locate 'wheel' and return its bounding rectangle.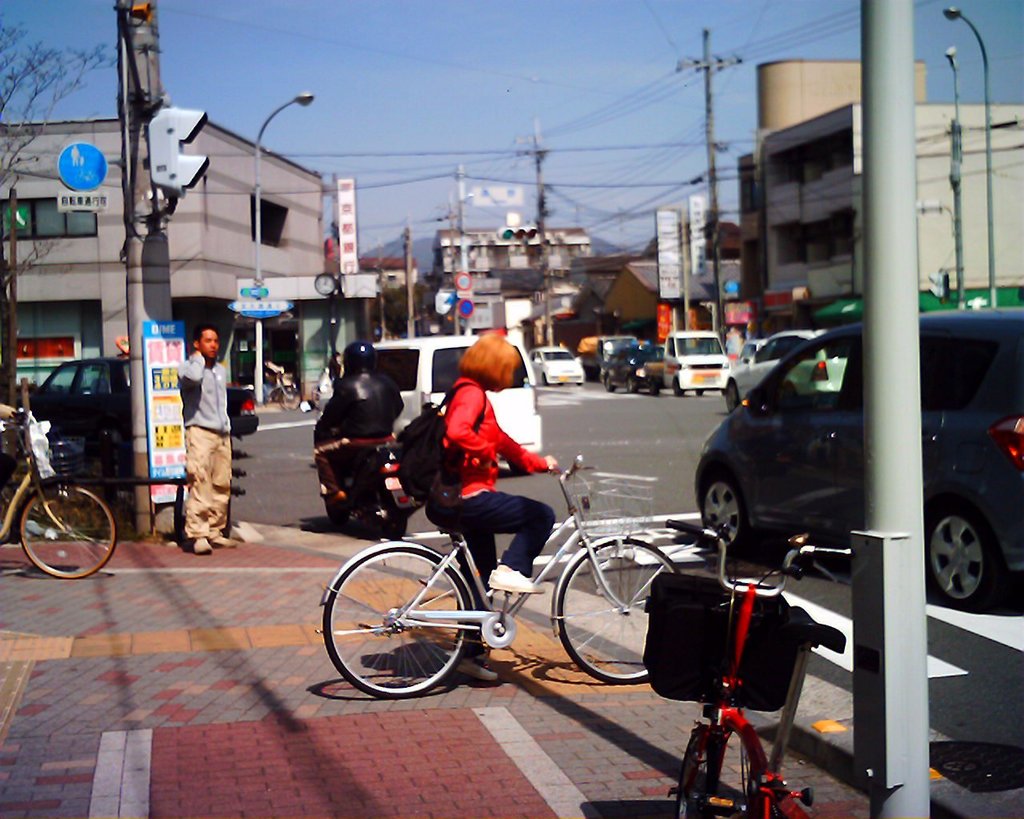
606/377/615/395.
